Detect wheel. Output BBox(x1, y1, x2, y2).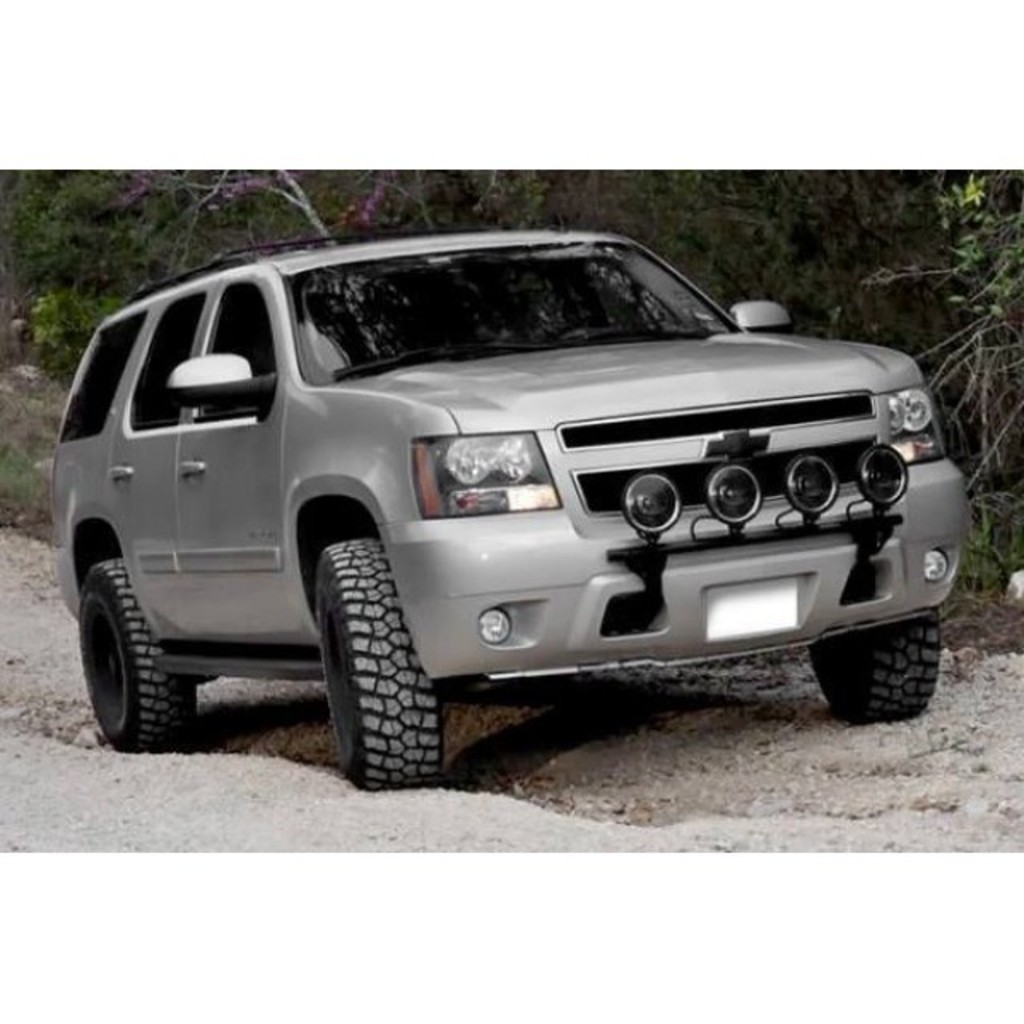
BBox(322, 541, 446, 786).
